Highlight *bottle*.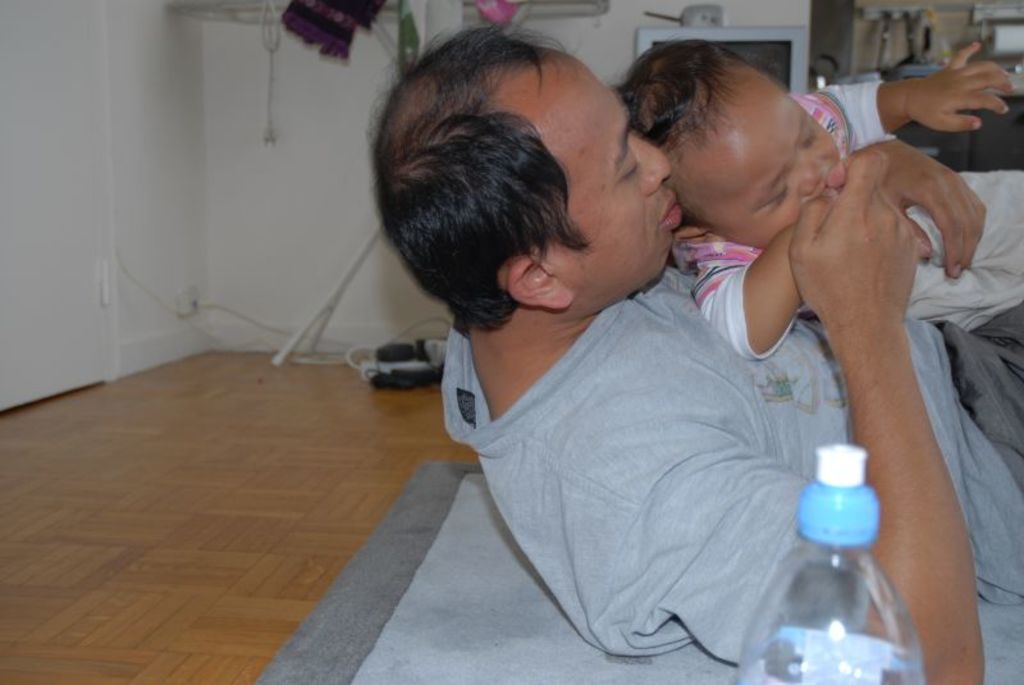
Highlighted region: 745,449,915,681.
